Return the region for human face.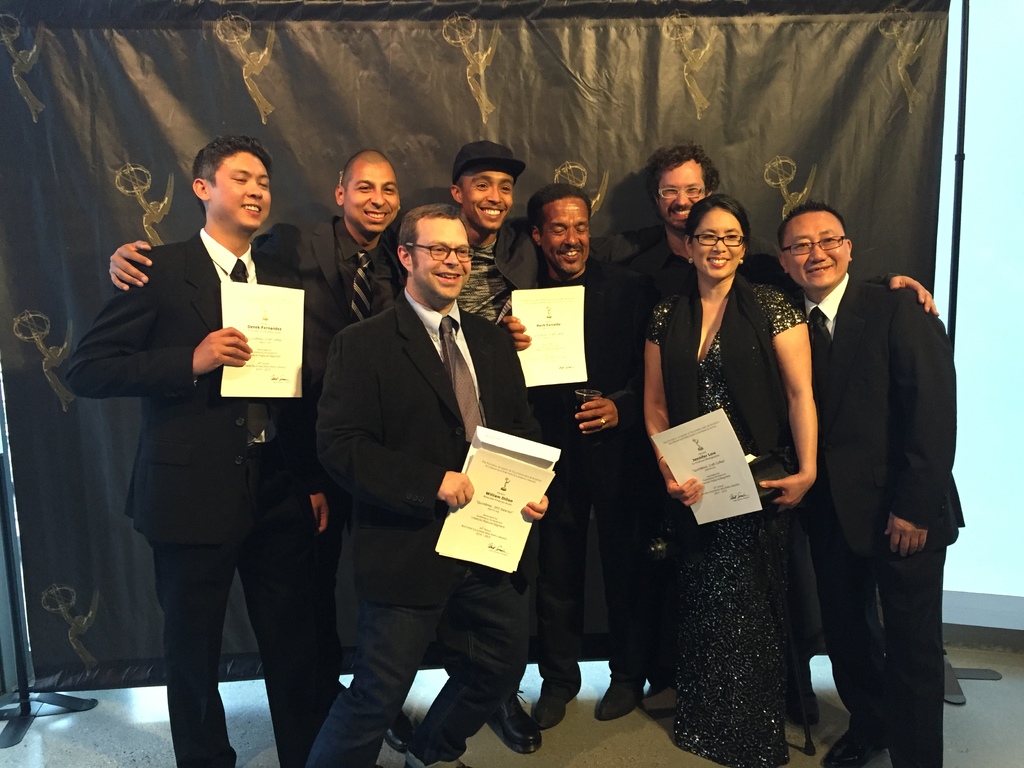
crop(540, 198, 589, 275).
